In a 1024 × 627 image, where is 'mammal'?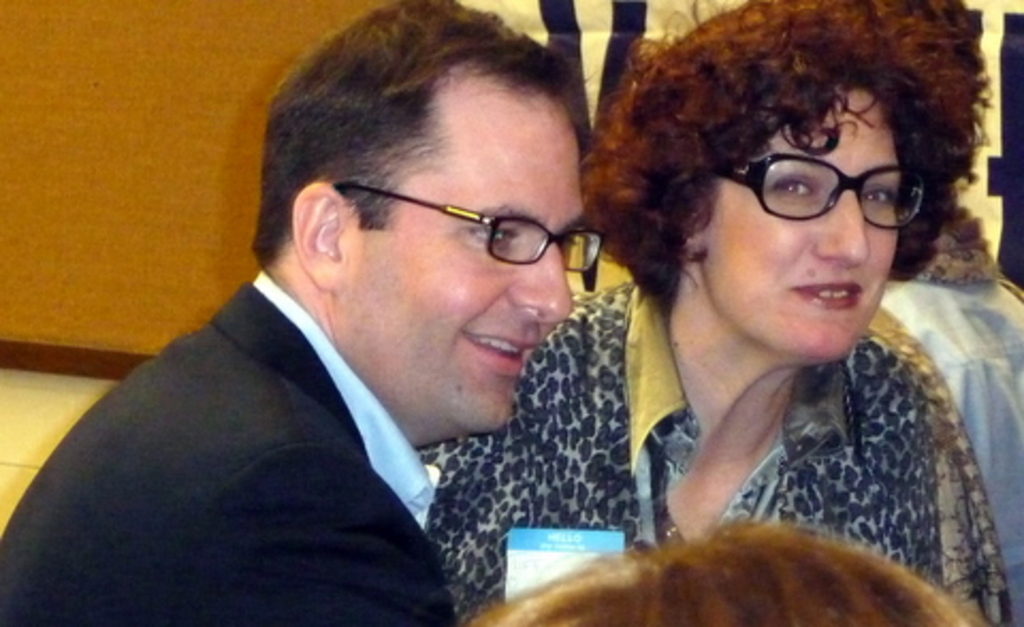
select_region(0, 0, 602, 623).
